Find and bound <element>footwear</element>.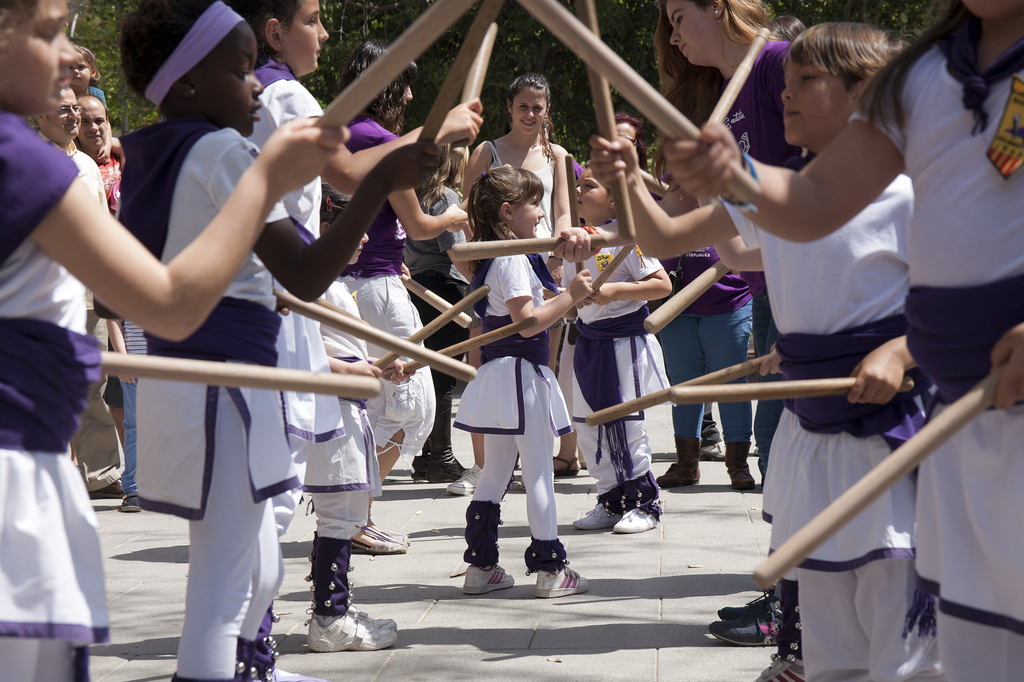
Bound: l=426, t=395, r=466, b=482.
